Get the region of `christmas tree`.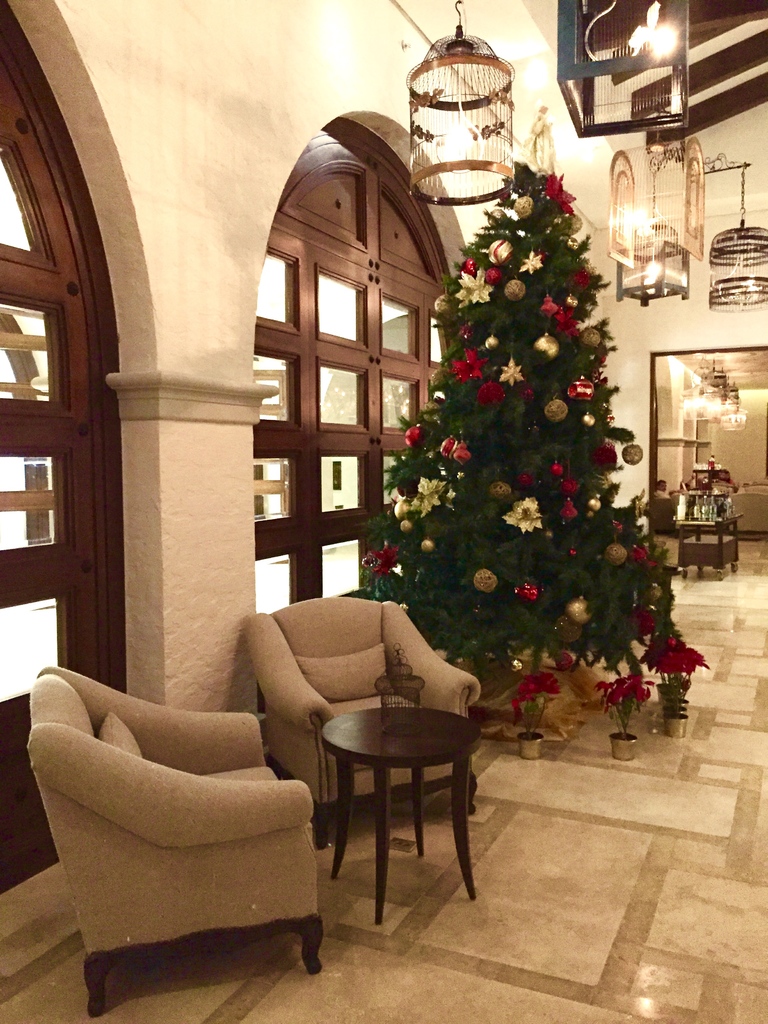
<region>356, 106, 696, 708</region>.
